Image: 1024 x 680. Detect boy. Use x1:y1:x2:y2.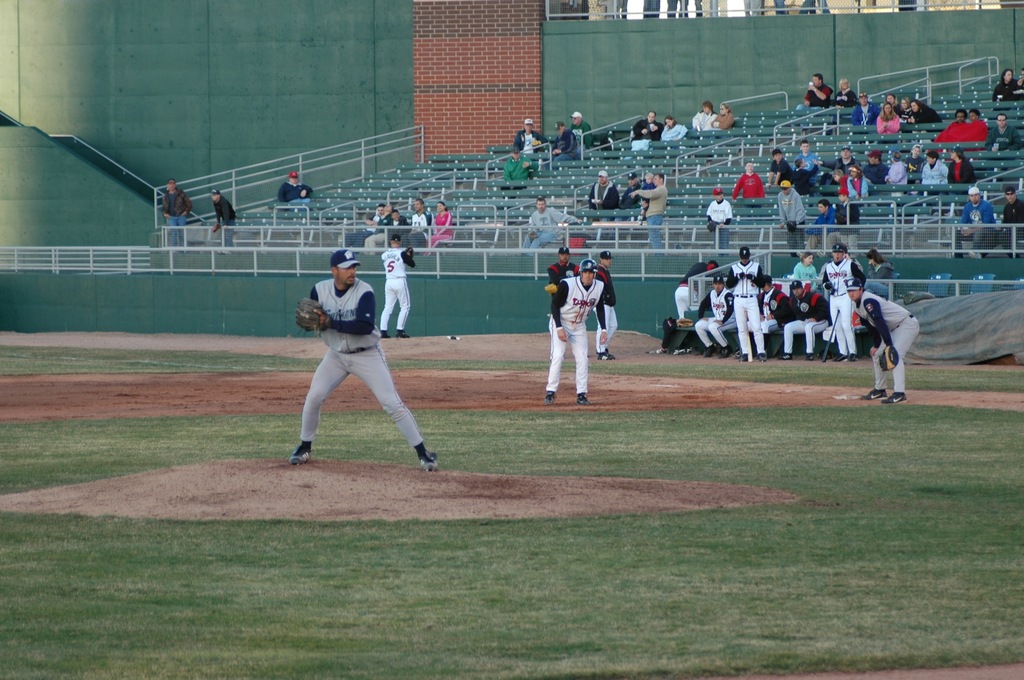
781:178:810:256.
